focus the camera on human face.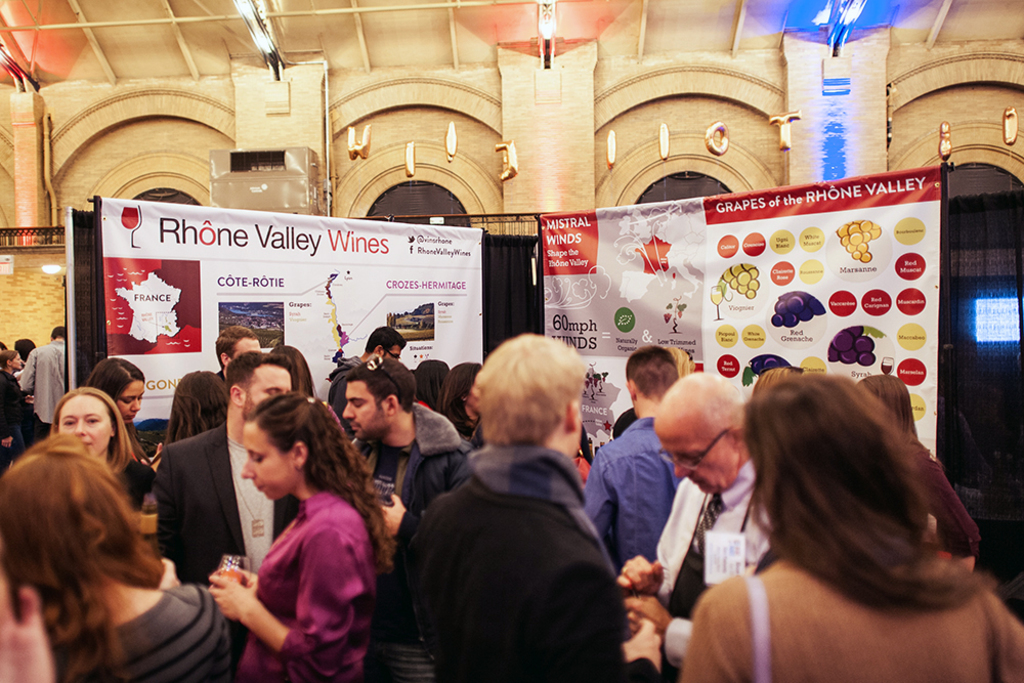
Focus region: [left=9, top=353, right=18, bottom=365].
